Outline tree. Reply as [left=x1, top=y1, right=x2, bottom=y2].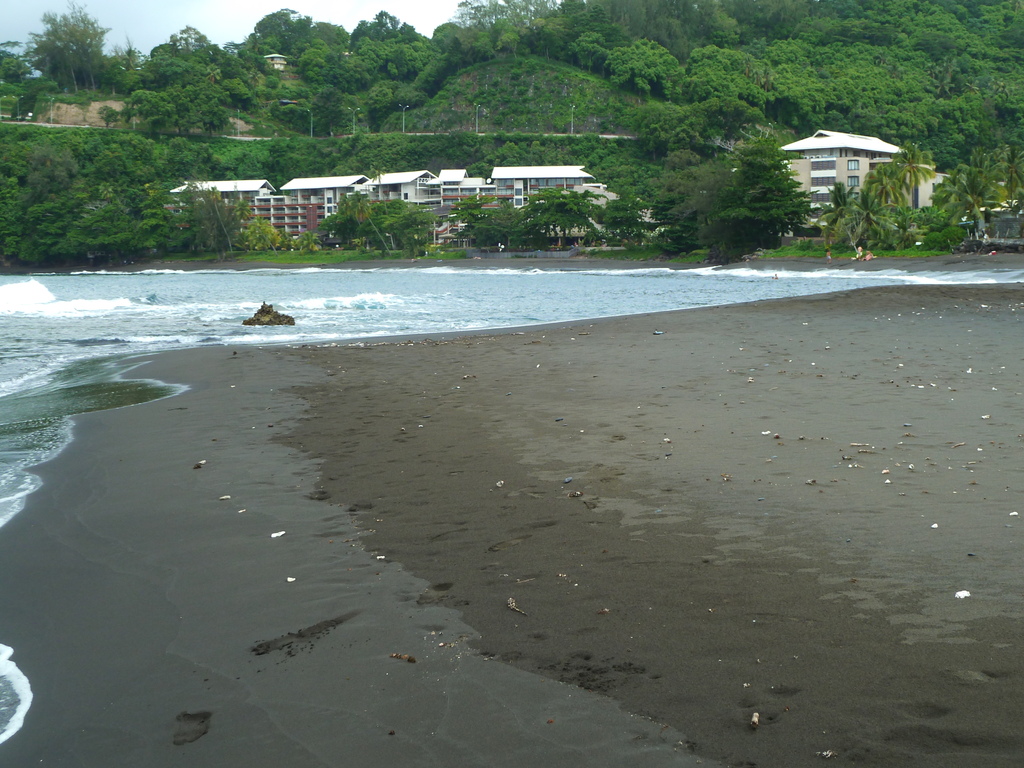
[left=21, top=7, right=100, bottom=93].
